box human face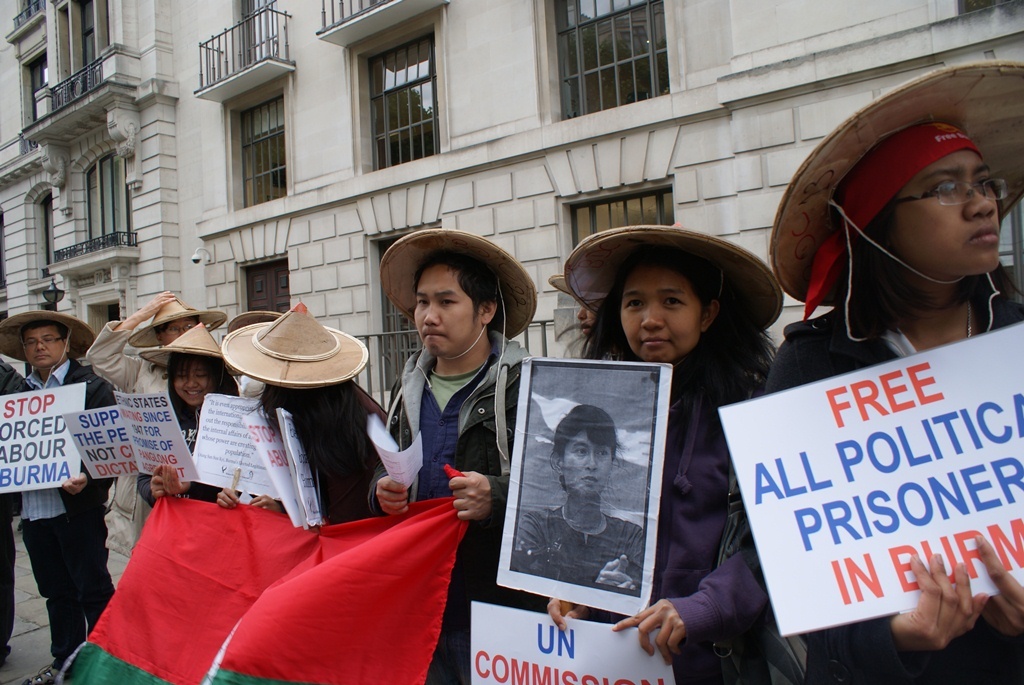
crop(160, 321, 203, 343)
